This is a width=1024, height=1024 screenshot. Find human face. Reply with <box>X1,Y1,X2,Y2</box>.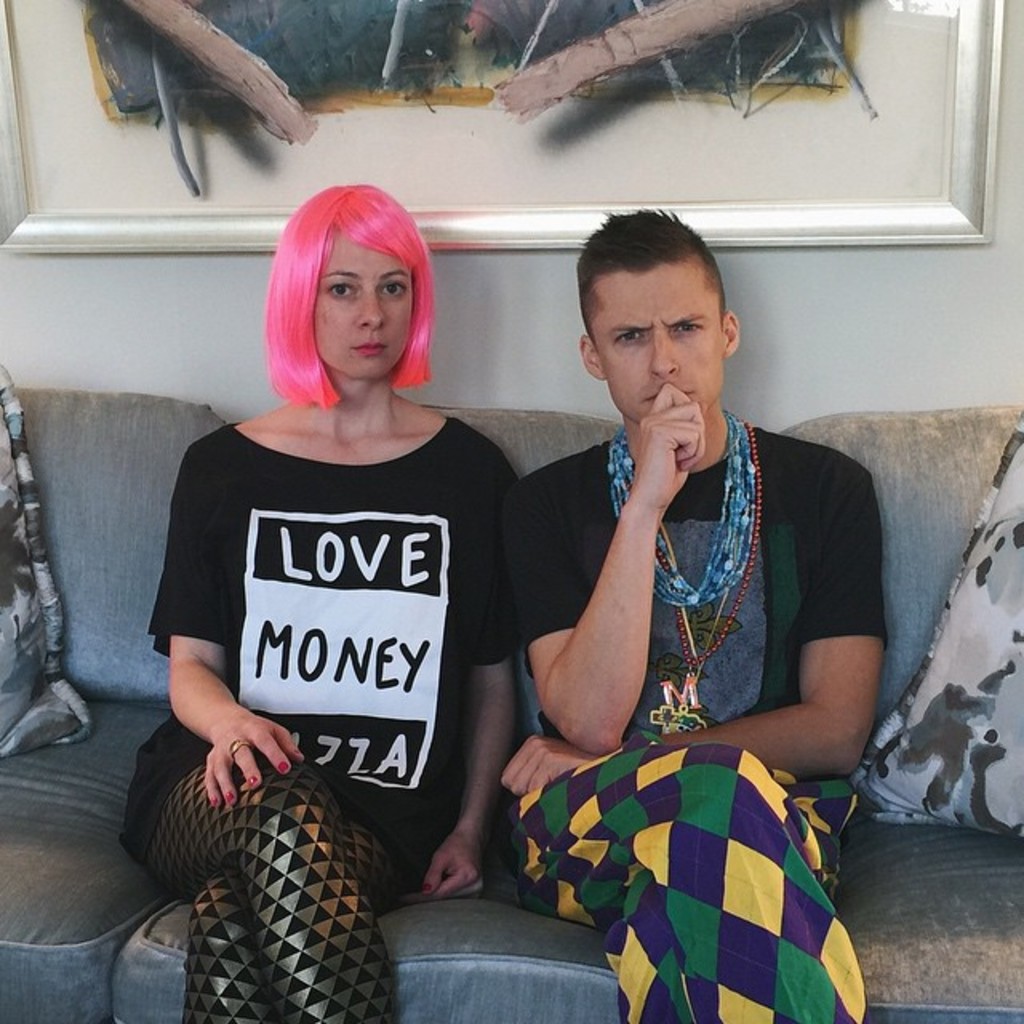
<box>592,254,728,424</box>.
